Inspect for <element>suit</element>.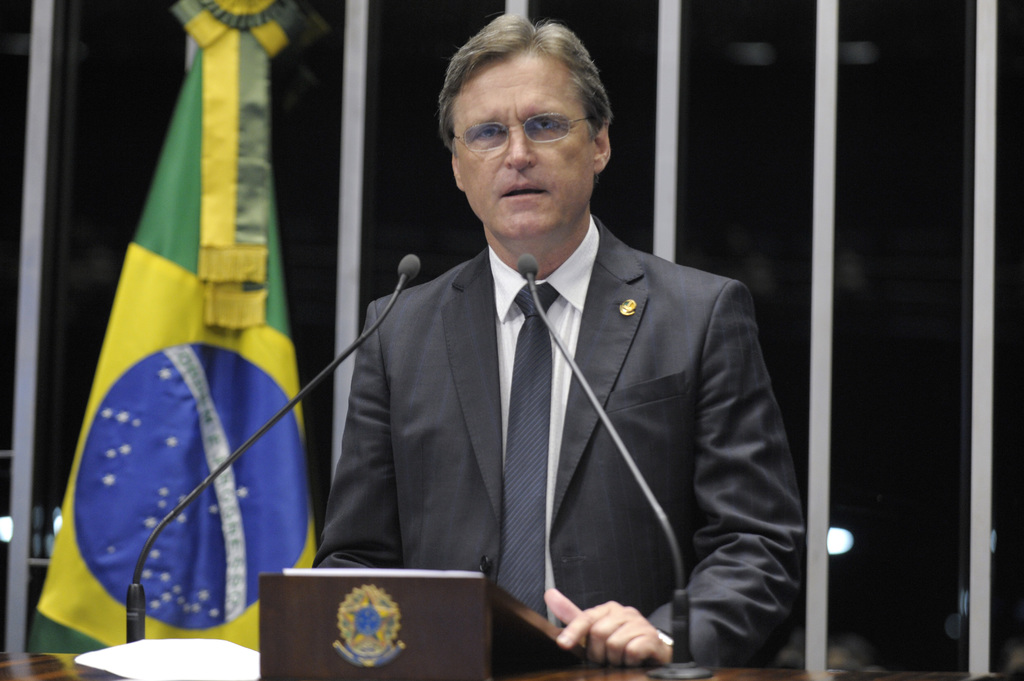
Inspection: (318, 135, 781, 645).
